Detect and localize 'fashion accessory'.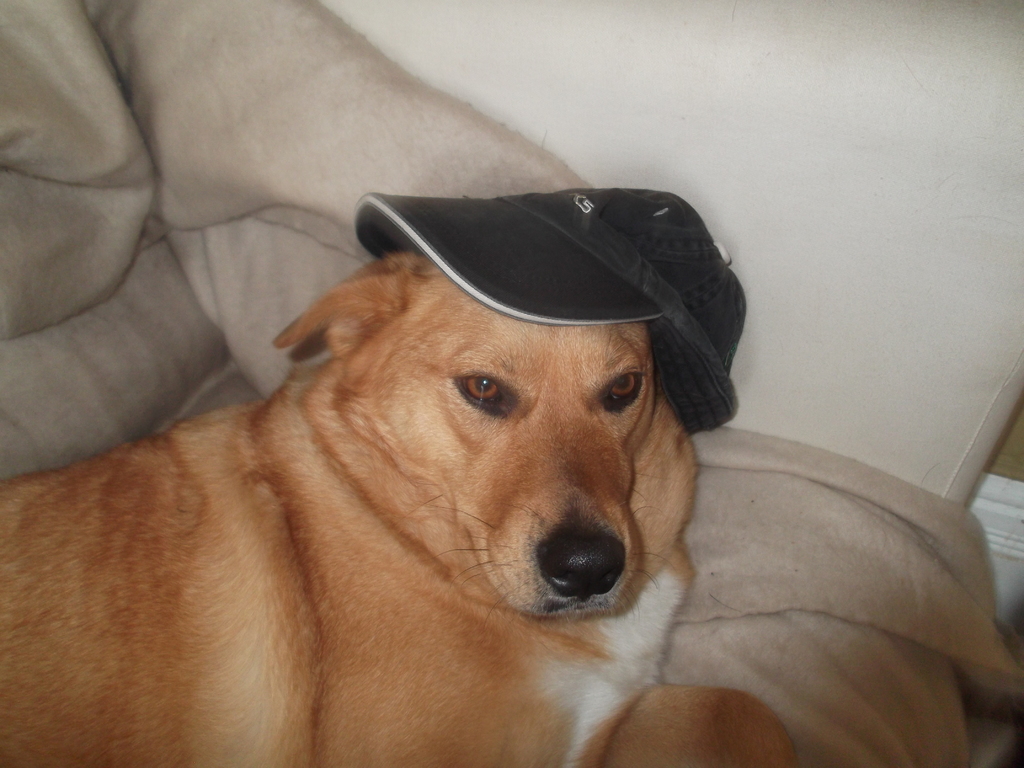
Localized at (x1=348, y1=185, x2=746, y2=434).
